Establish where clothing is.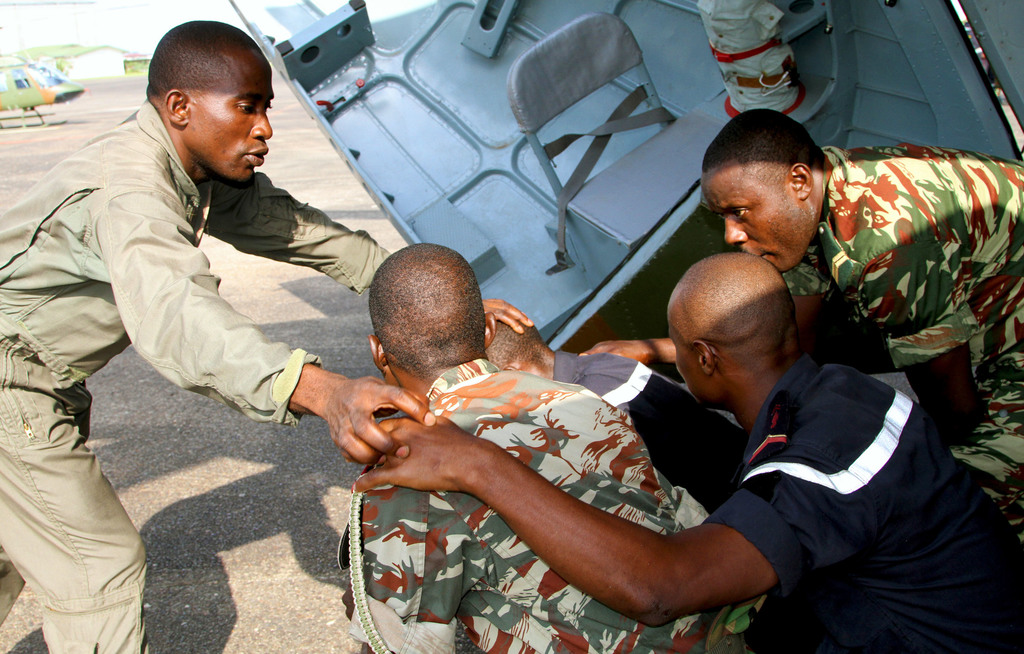
Established at <bbox>337, 356, 709, 653</bbox>.
